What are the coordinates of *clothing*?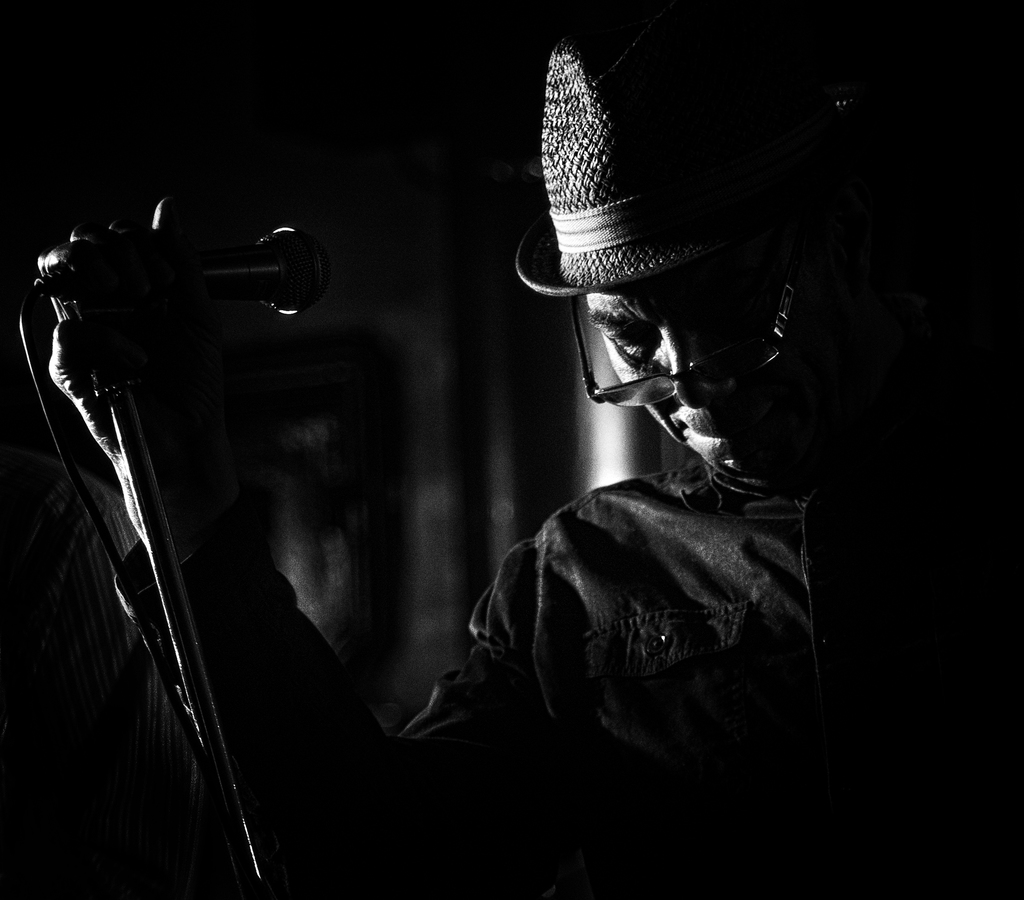
<region>111, 460, 828, 899</region>.
